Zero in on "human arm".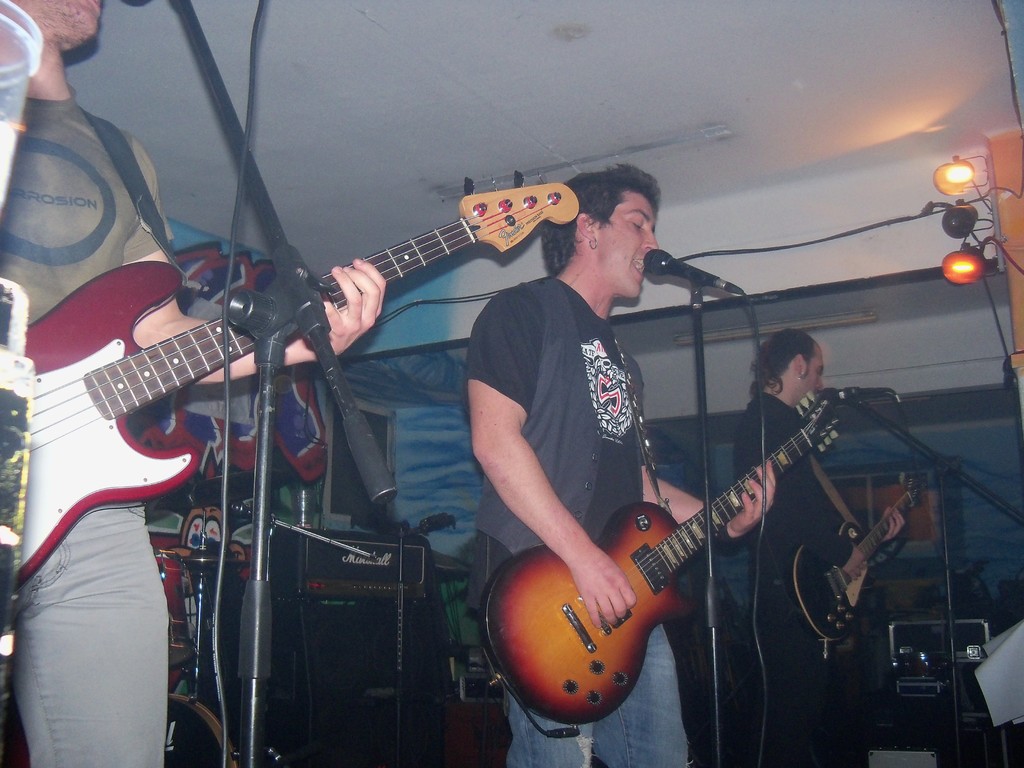
Zeroed in: <region>879, 500, 906, 545</region>.
